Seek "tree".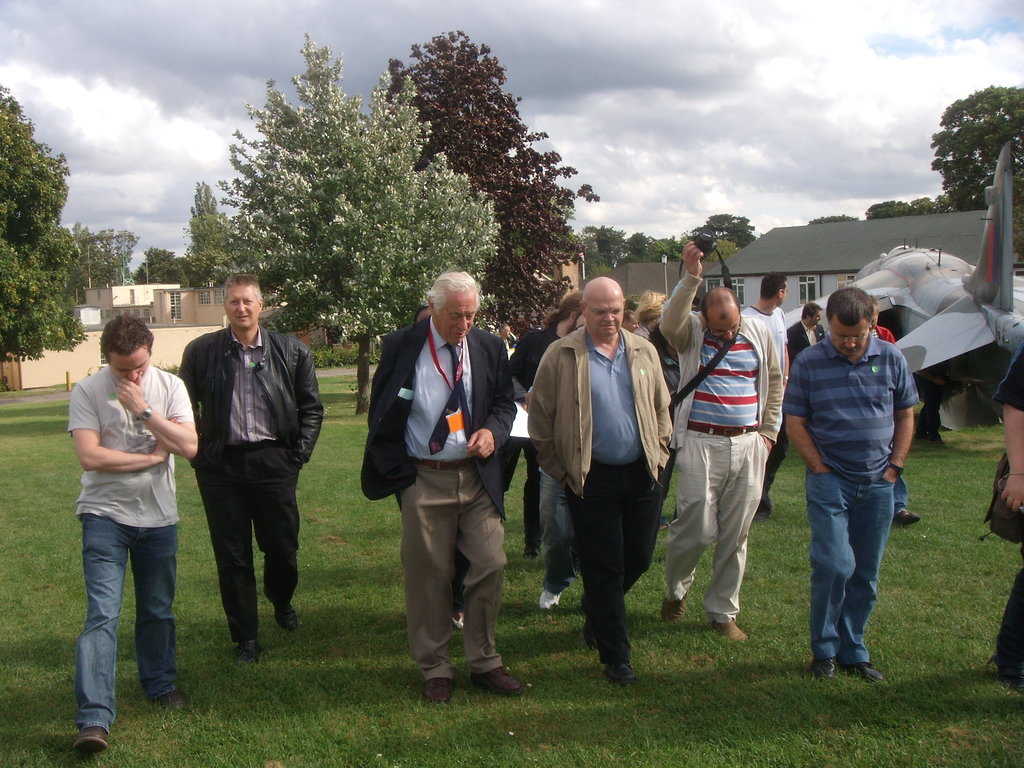
region(374, 35, 602, 342).
